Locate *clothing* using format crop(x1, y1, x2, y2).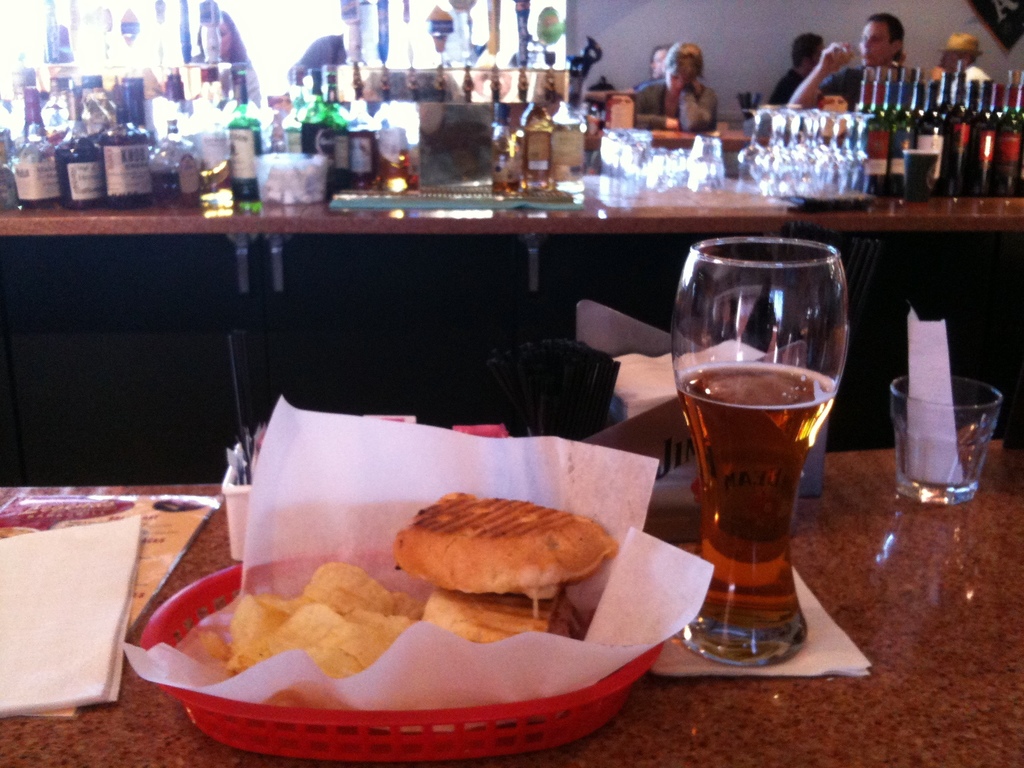
crop(194, 50, 266, 107).
